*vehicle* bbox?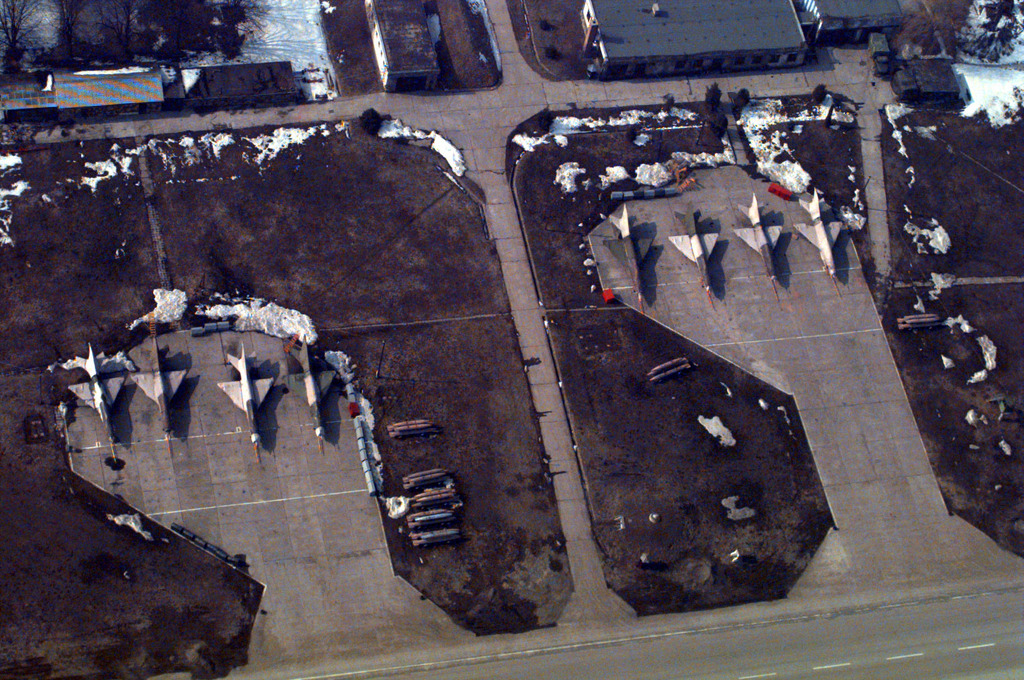
region(667, 208, 716, 313)
